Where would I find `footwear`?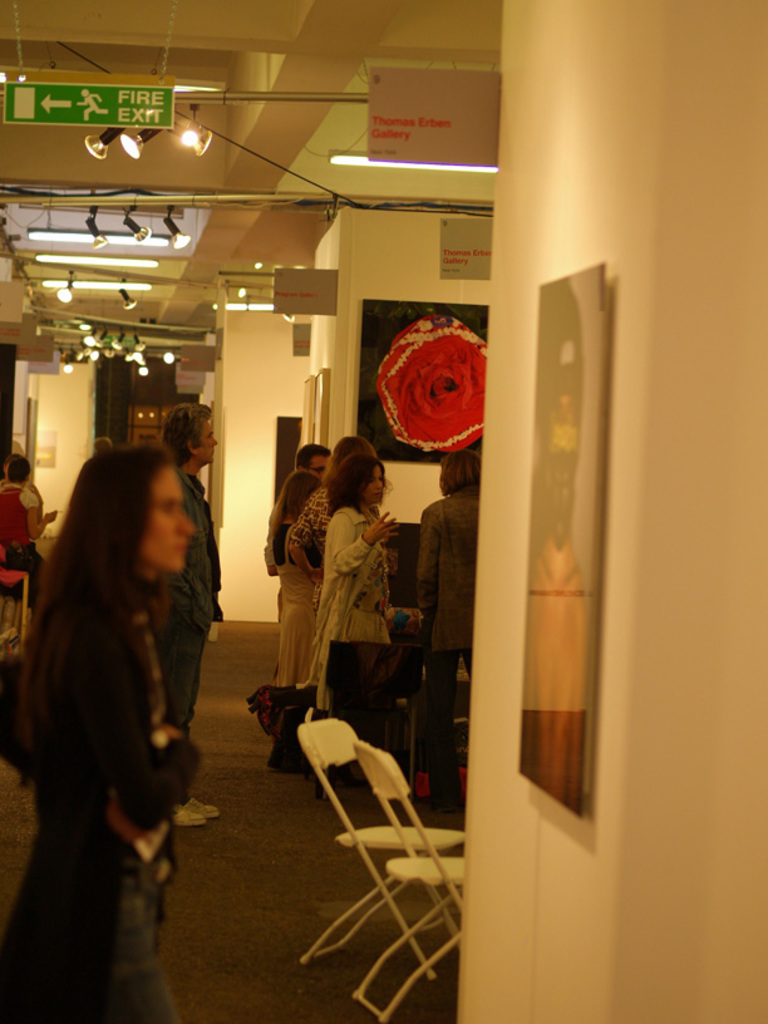
At rect(179, 794, 223, 819).
